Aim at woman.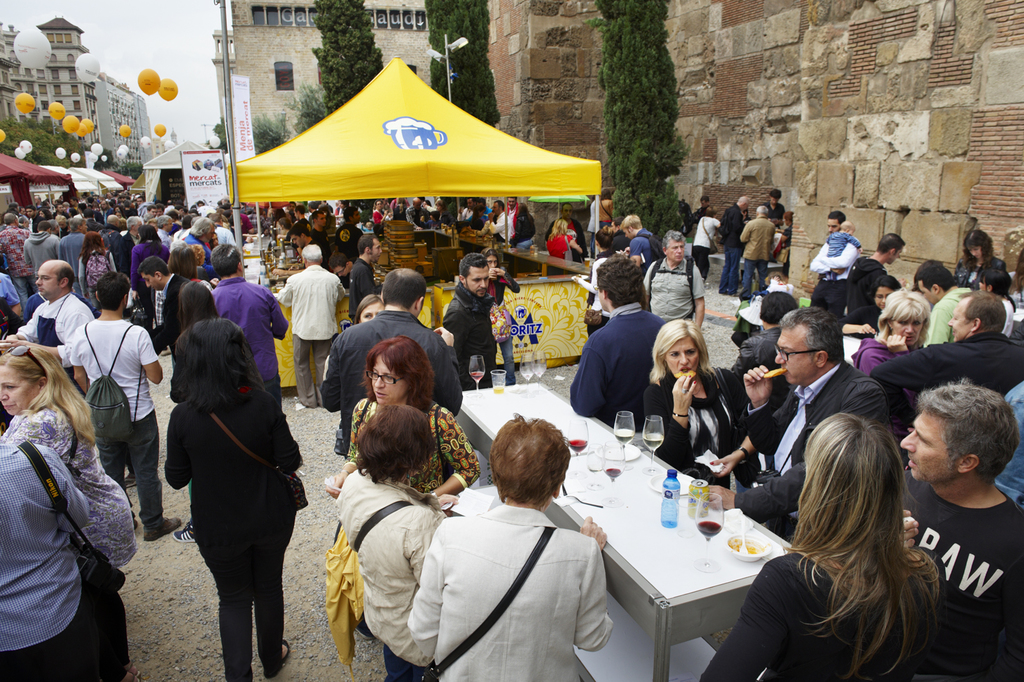
Aimed at [171, 243, 214, 293].
